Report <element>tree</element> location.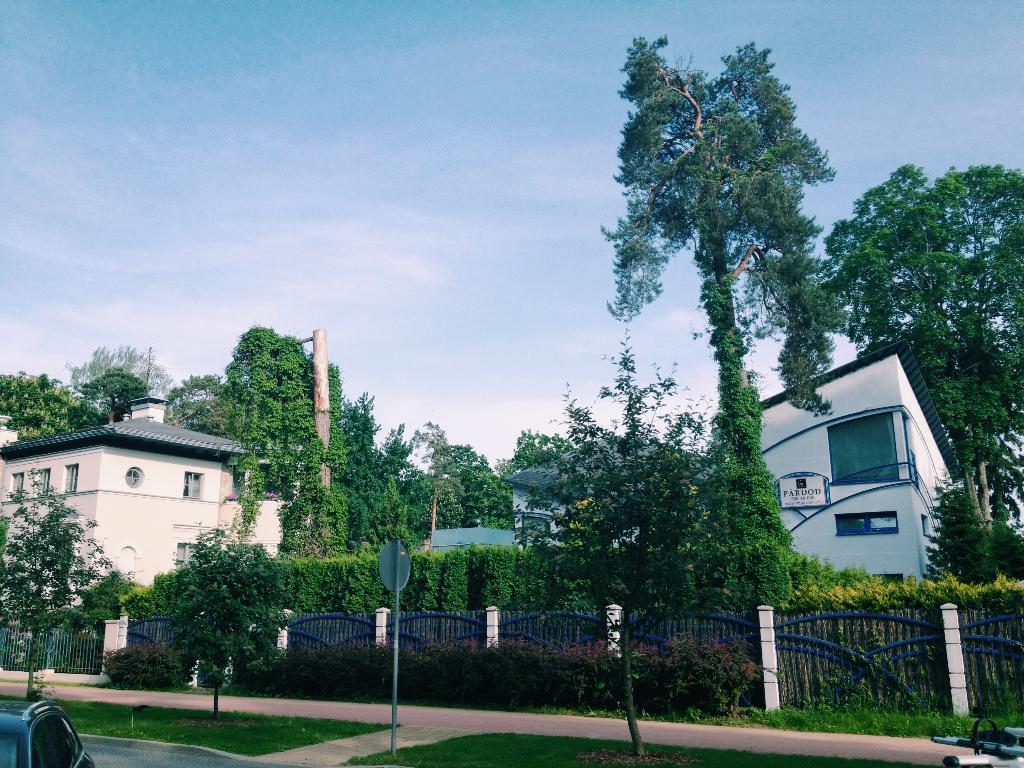
Report: left=424, top=420, right=514, bottom=533.
